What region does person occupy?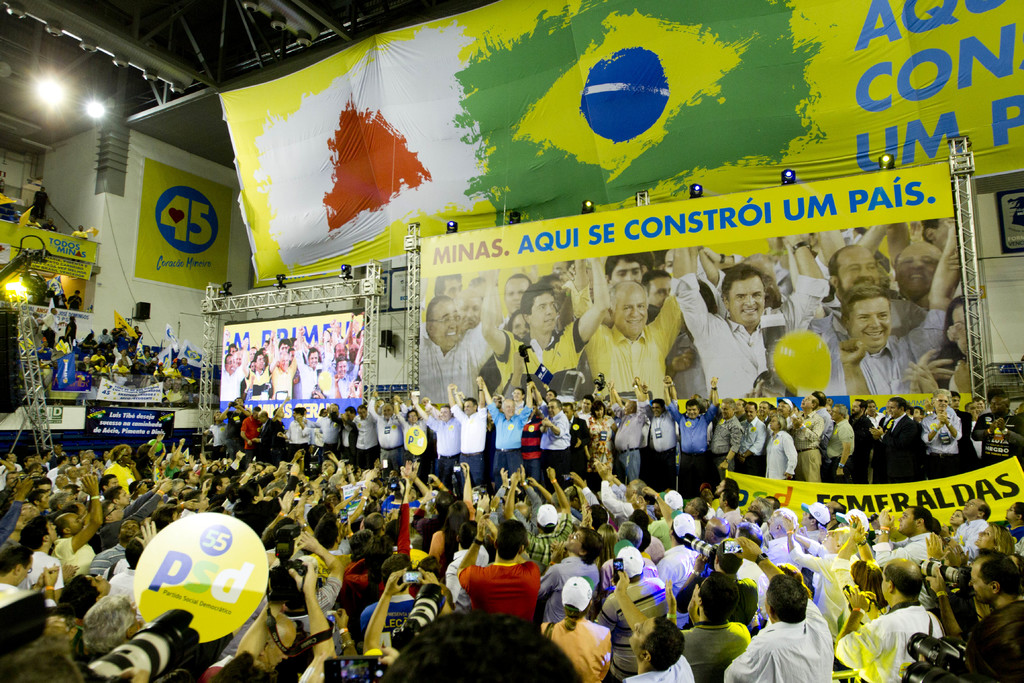
[left=15, top=204, right=44, bottom=227].
